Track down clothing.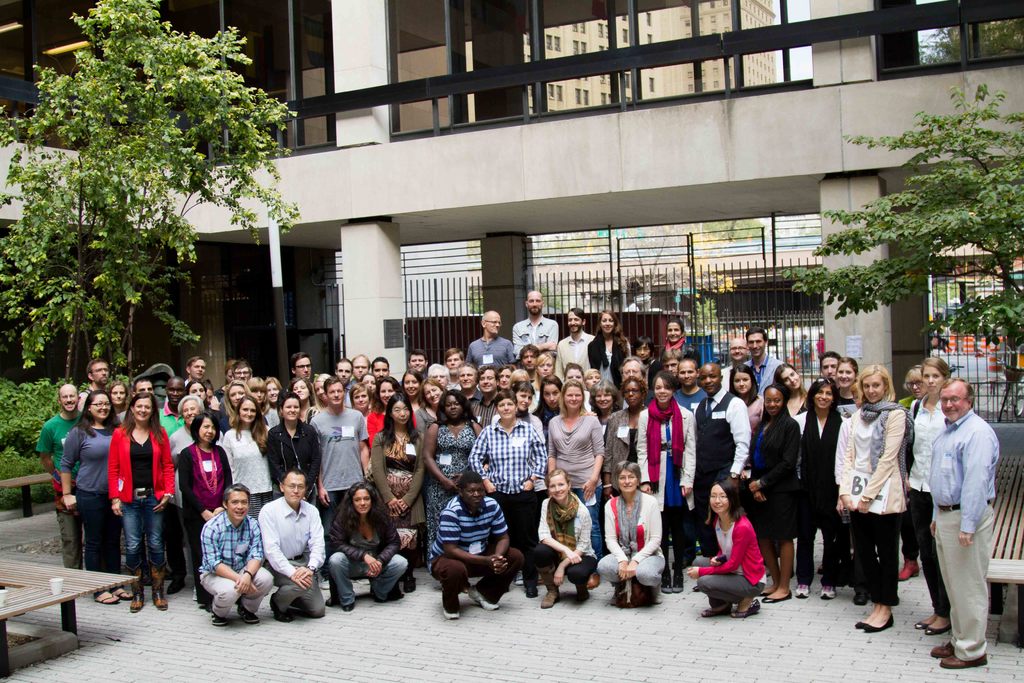
Tracked to crop(662, 336, 698, 365).
